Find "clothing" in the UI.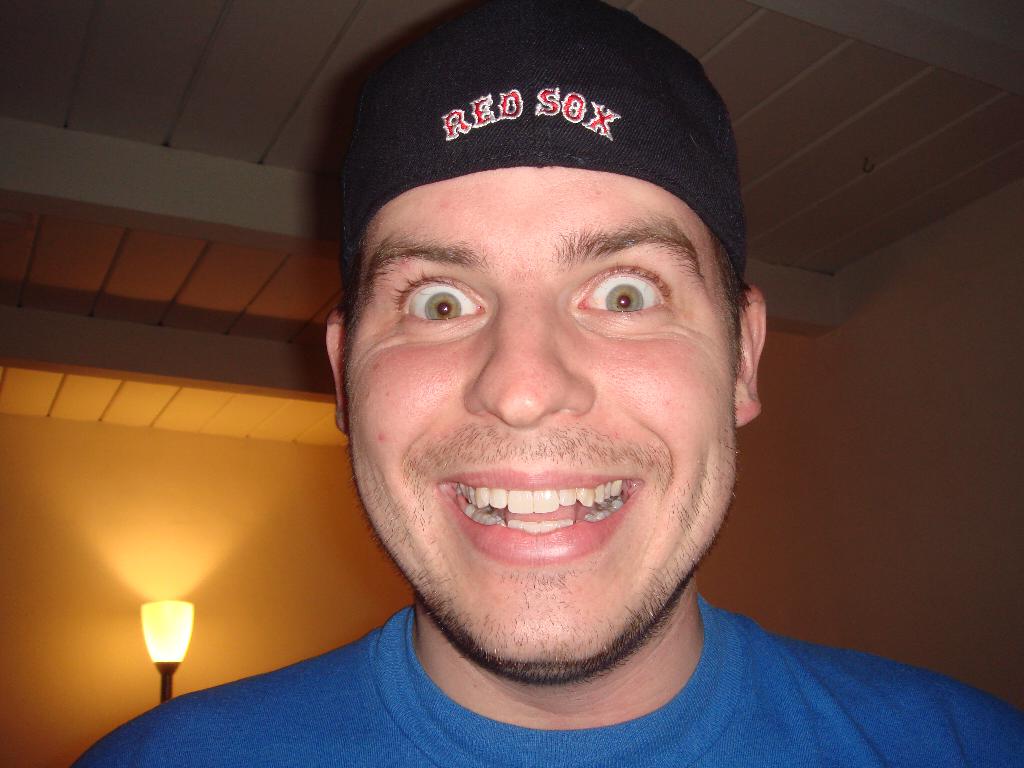
UI element at 73 591 1023 767.
